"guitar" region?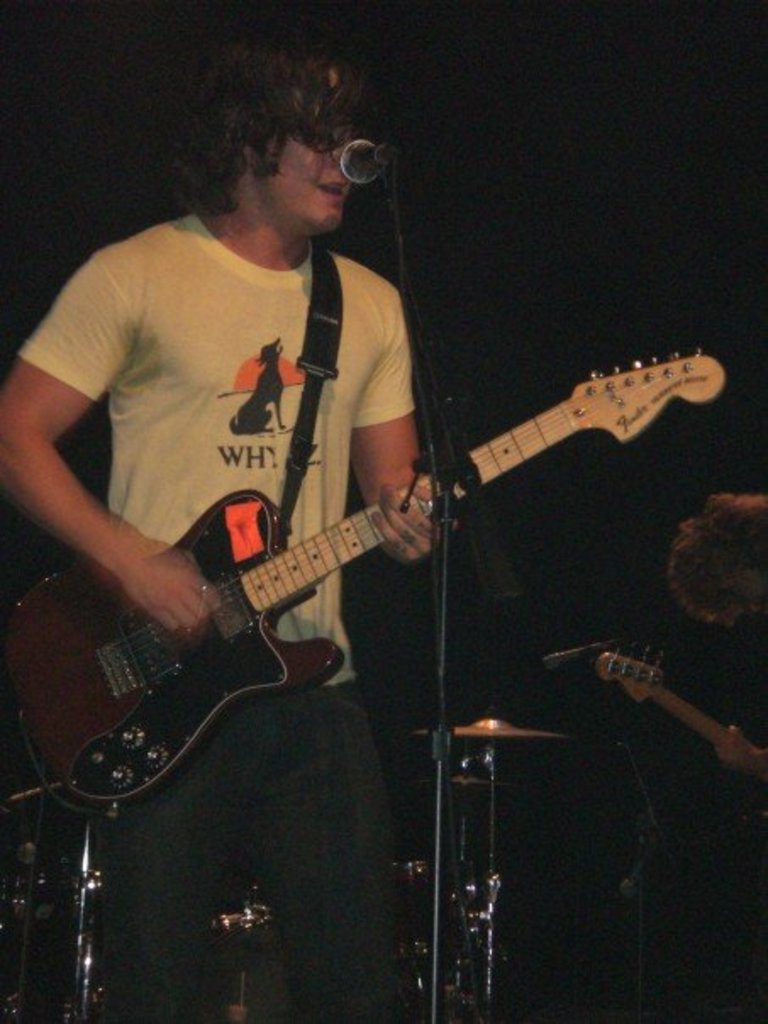
(left=49, top=366, right=685, bottom=839)
